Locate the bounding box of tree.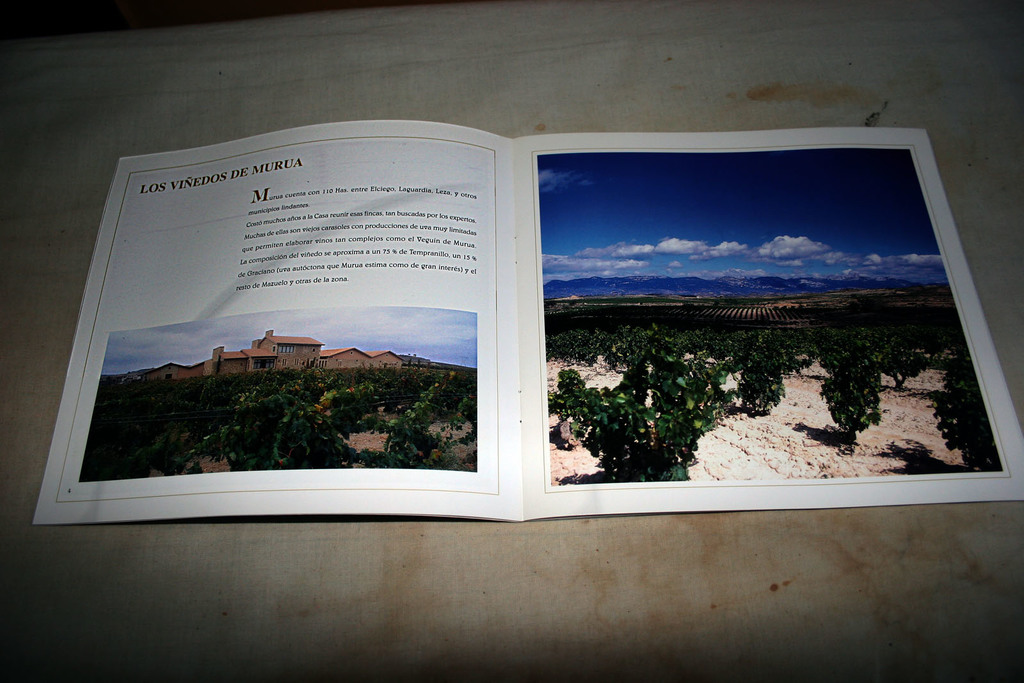
Bounding box: bbox(876, 310, 929, 398).
